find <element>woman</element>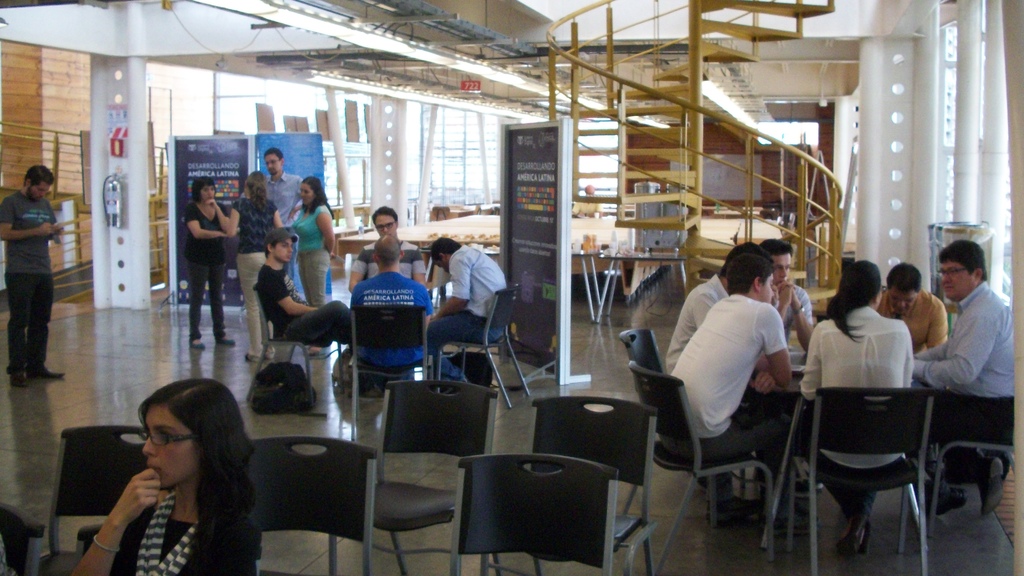
box(218, 167, 280, 364)
